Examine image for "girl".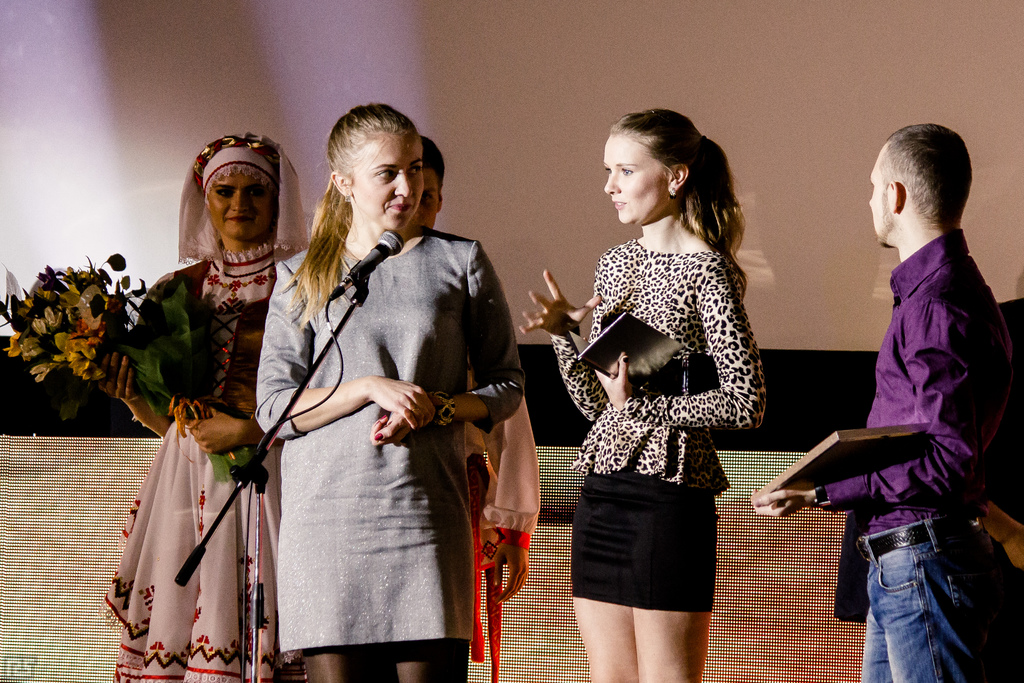
Examination result: [520, 110, 767, 682].
